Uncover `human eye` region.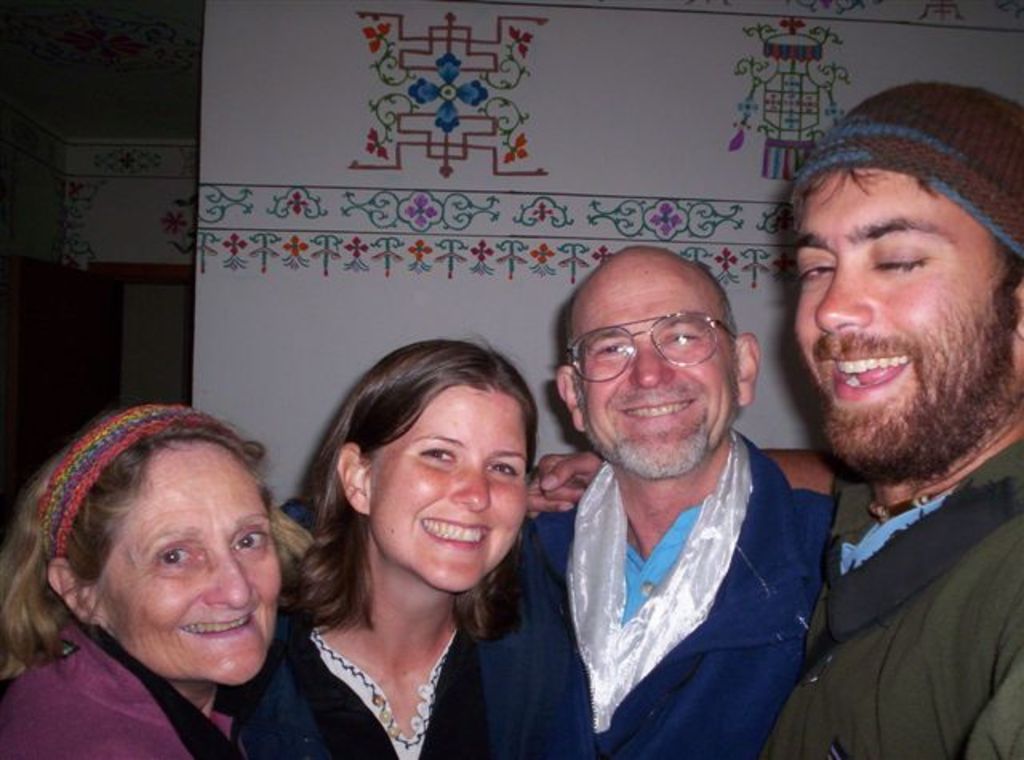
Uncovered: {"left": 414, "top": 437, "right": 461, "bottom": 470}.
